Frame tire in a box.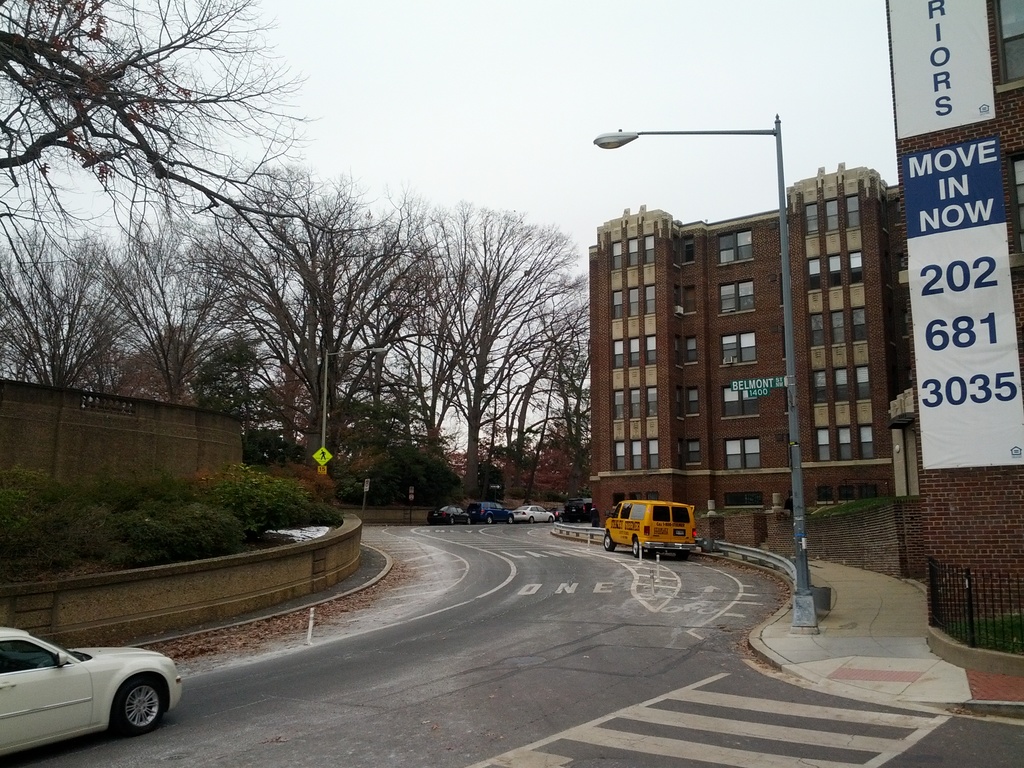
crop(677, 550, 691, 559).
